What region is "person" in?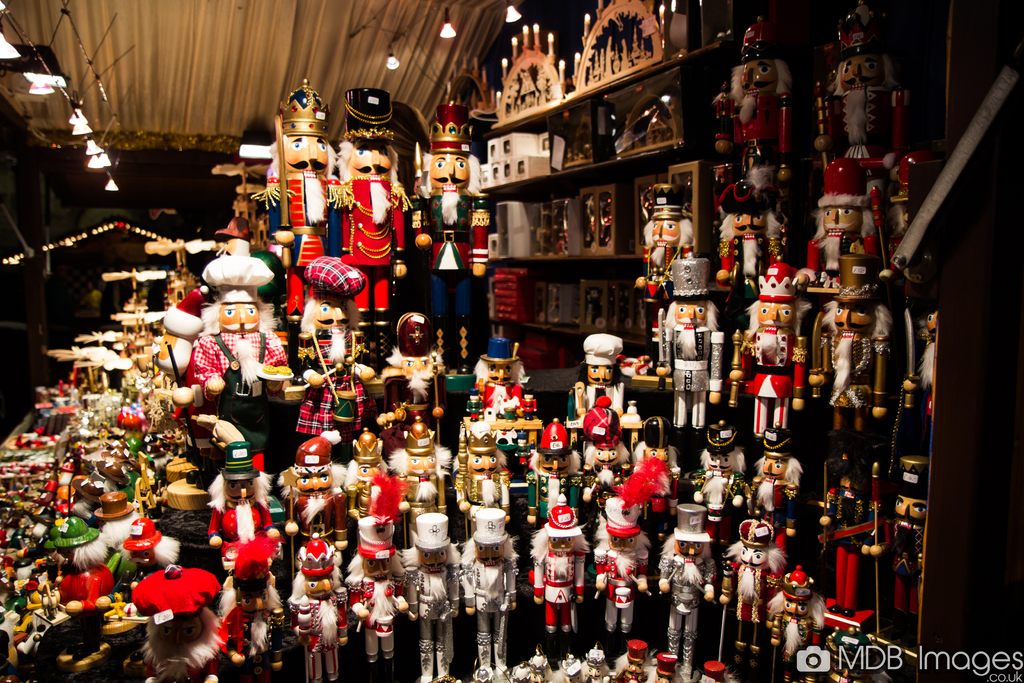
box(472, 333, 532, 434).
